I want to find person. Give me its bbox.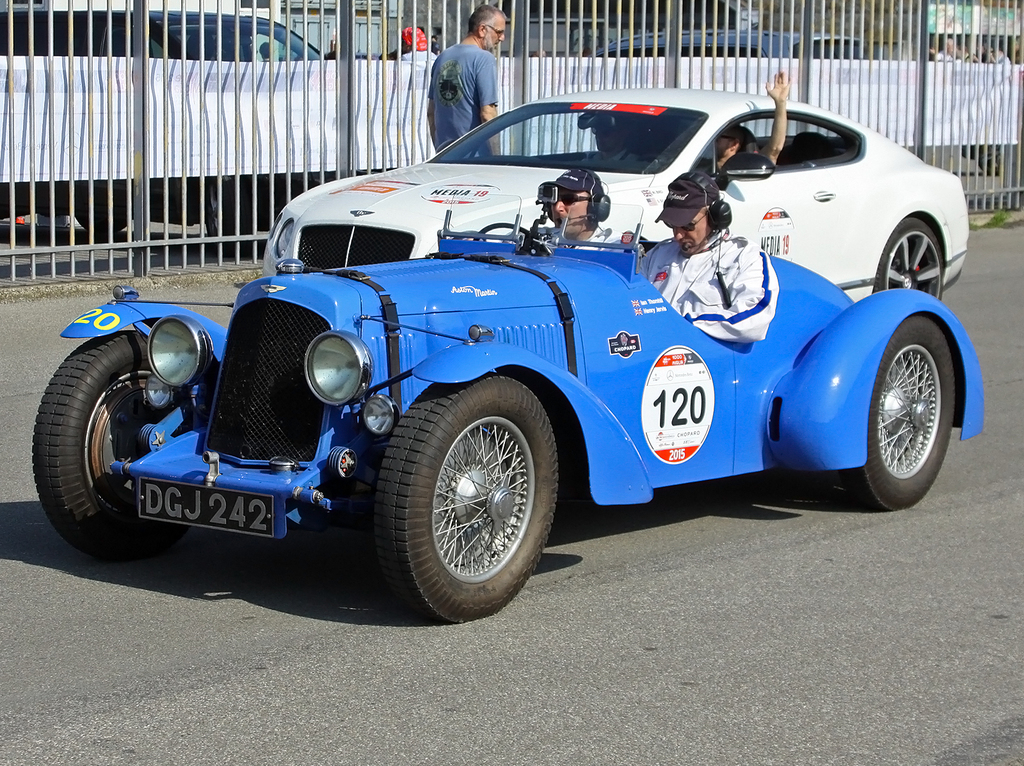
box=[641, 175, 776, 340].
